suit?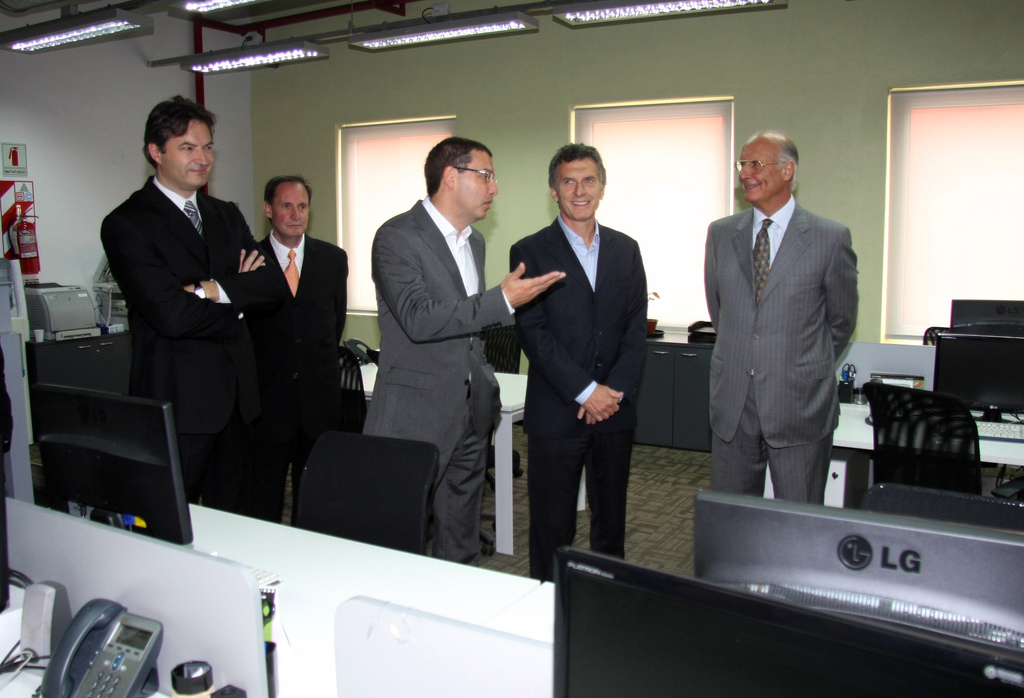
bbox=[254, 227, 354, 512]
